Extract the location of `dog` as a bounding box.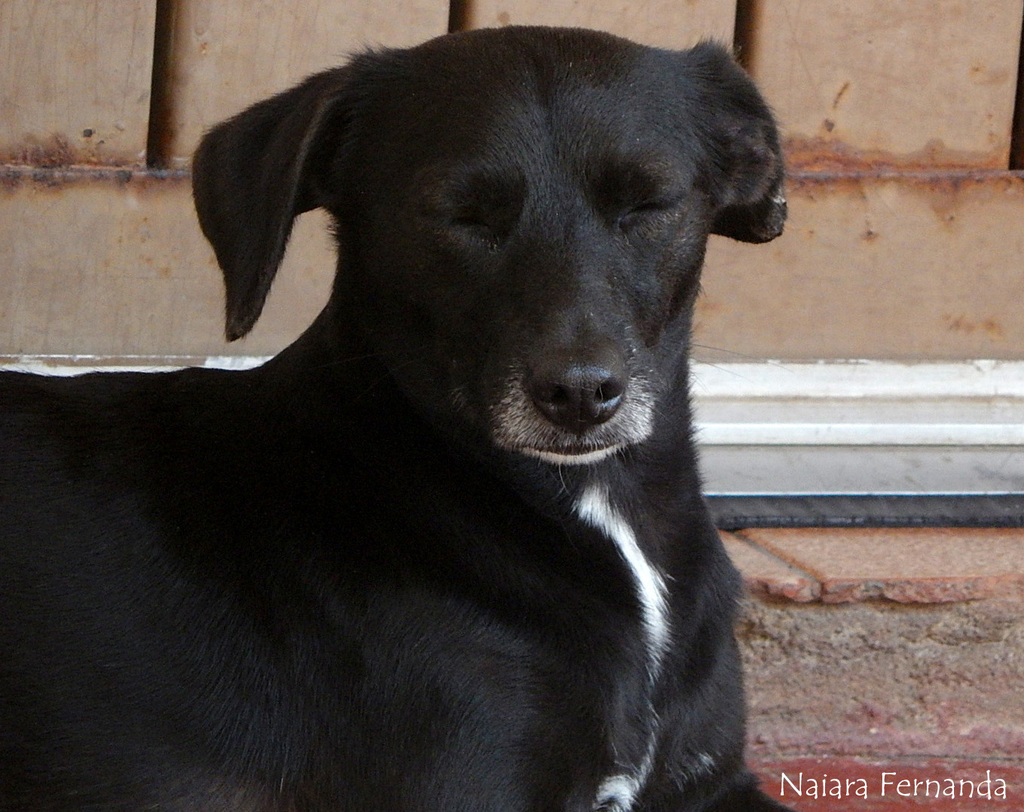
region(0, 23, 791, 811).
